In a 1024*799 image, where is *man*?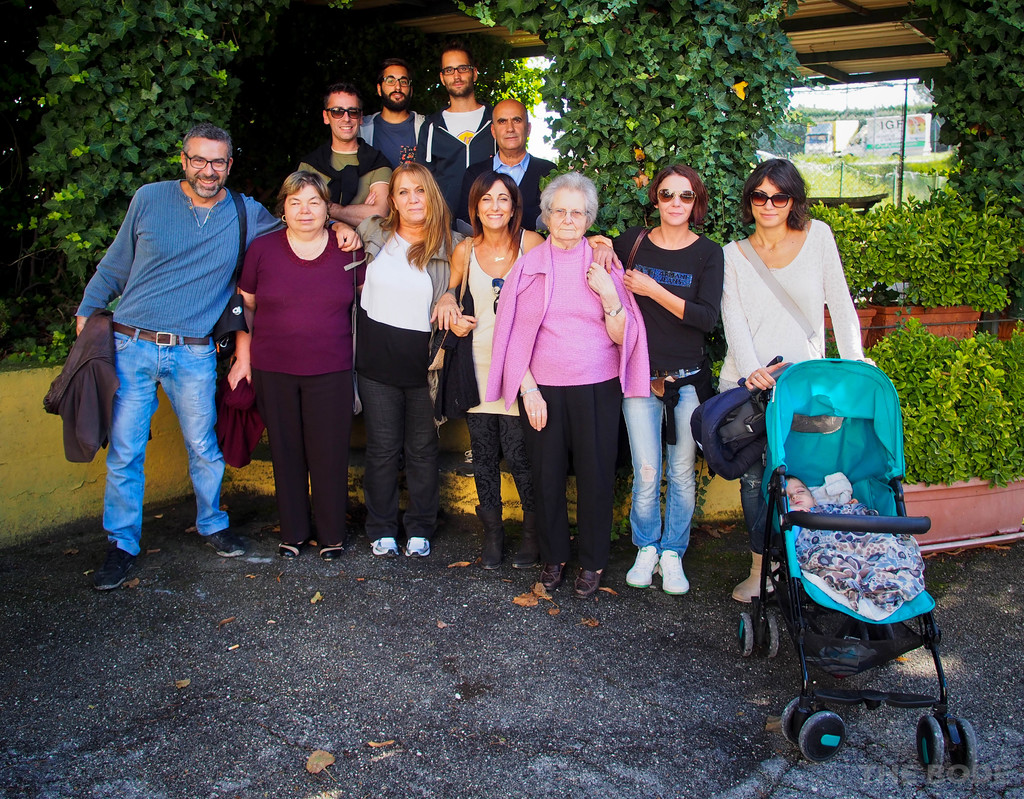
298 82 394 228.
